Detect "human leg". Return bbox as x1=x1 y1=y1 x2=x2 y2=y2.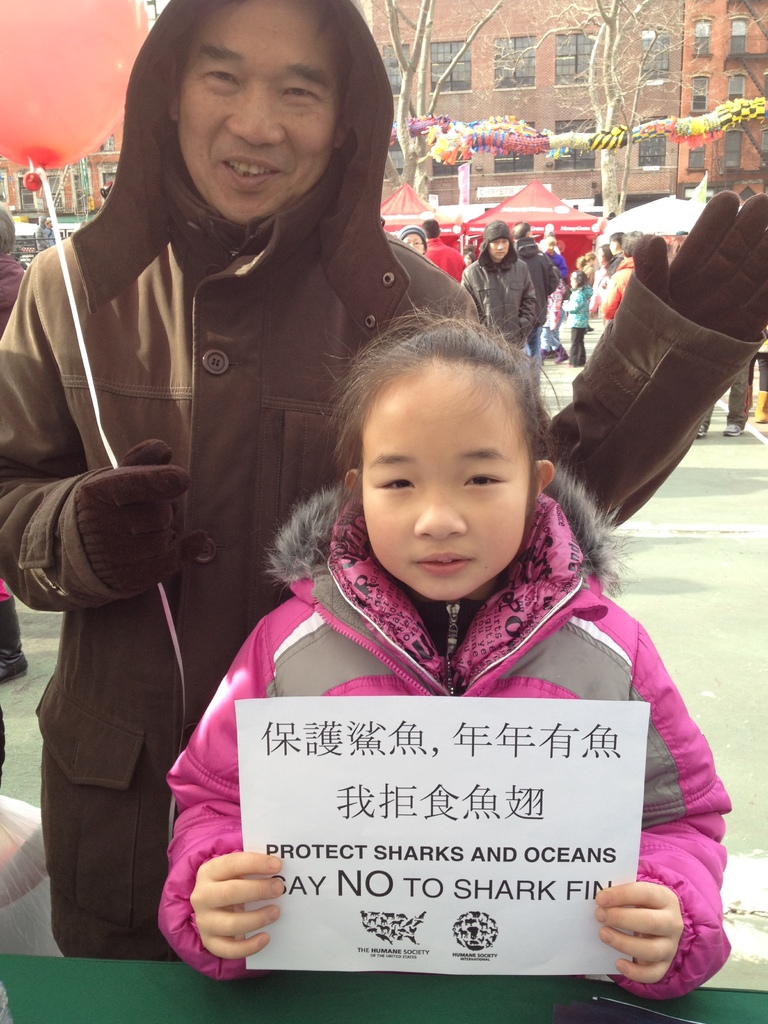
x1=38 y1=755 x2=169 y2=960.
